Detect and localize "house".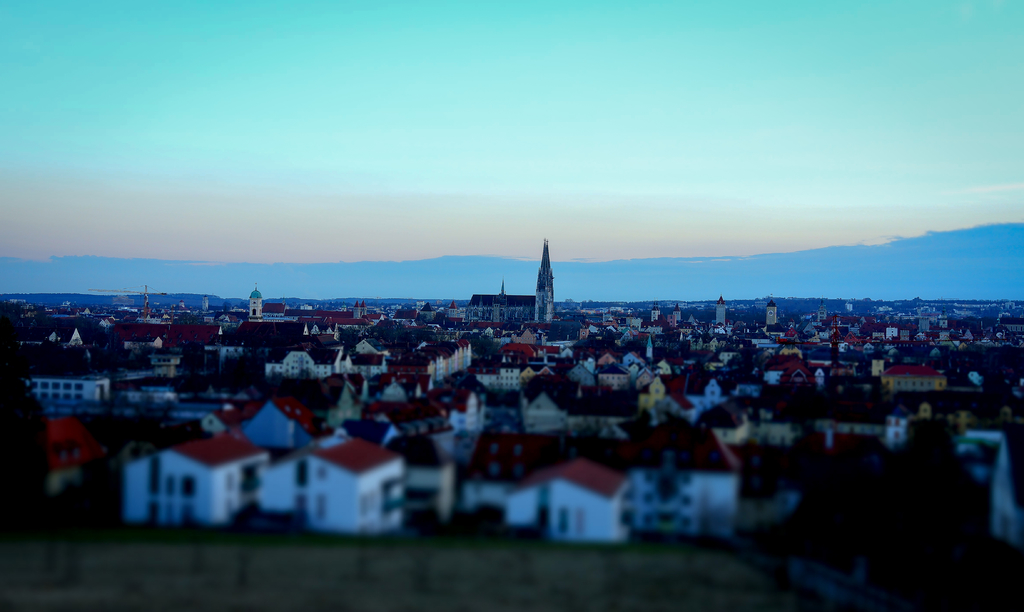
Localized at [x1=304, y1=436, x2=415, y2=537].
